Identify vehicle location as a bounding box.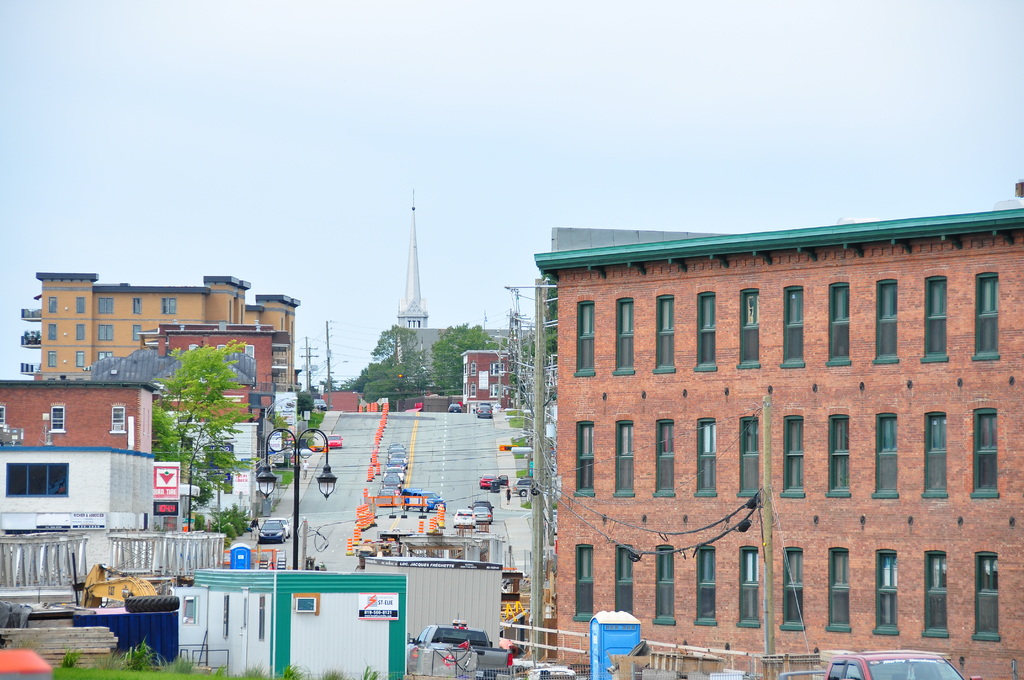
780/644/972/679.
